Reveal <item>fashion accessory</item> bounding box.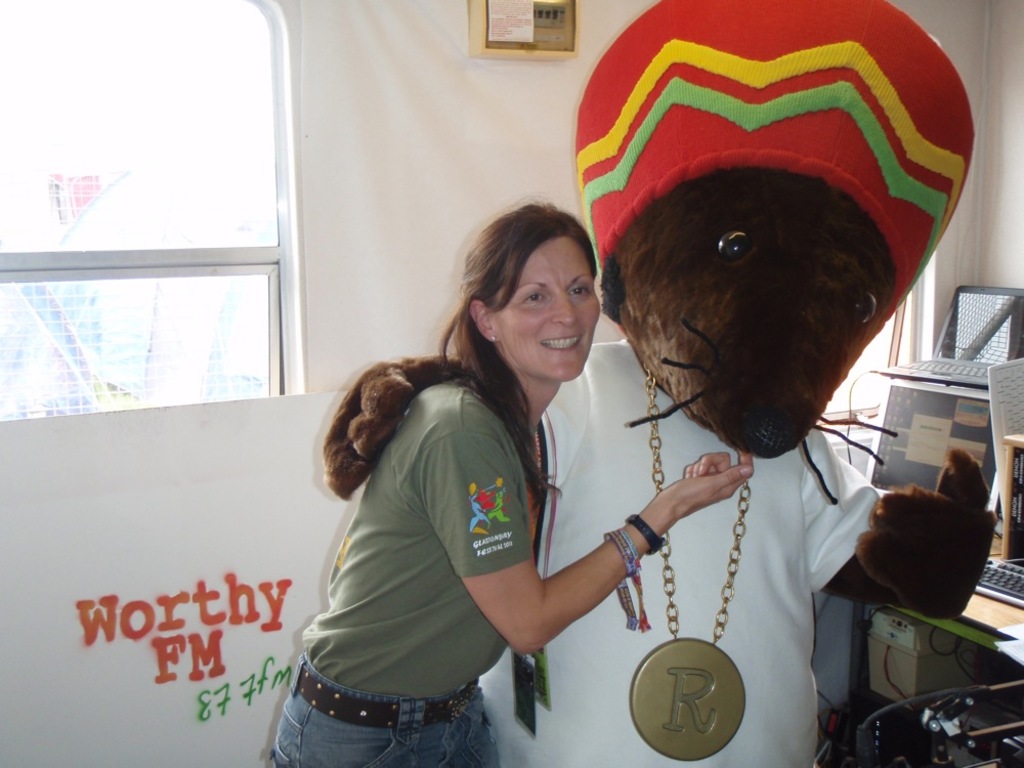
Revealed: (293, 670, 482, 723).
